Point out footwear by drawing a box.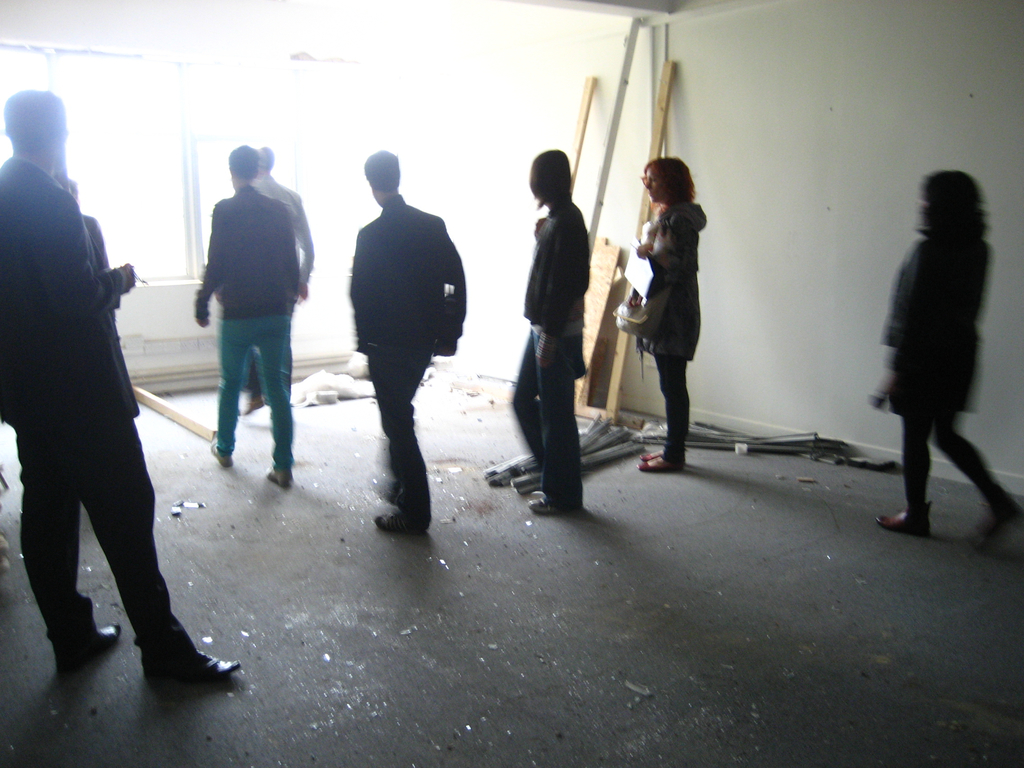
[263,465,294,490].
